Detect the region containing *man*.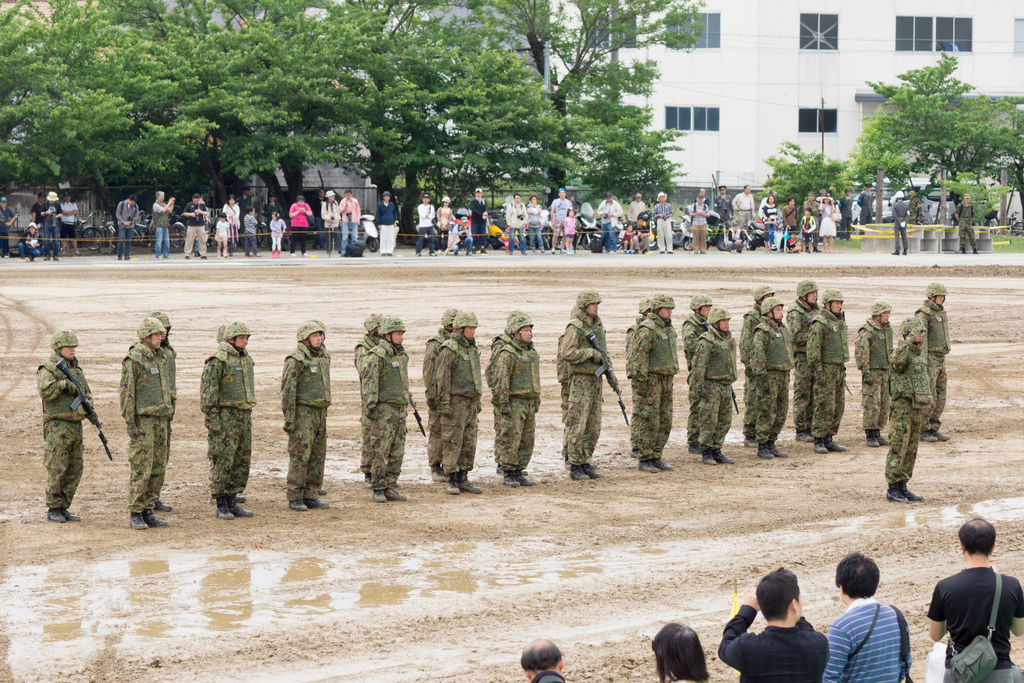
box(693, 306, 738, 467).
